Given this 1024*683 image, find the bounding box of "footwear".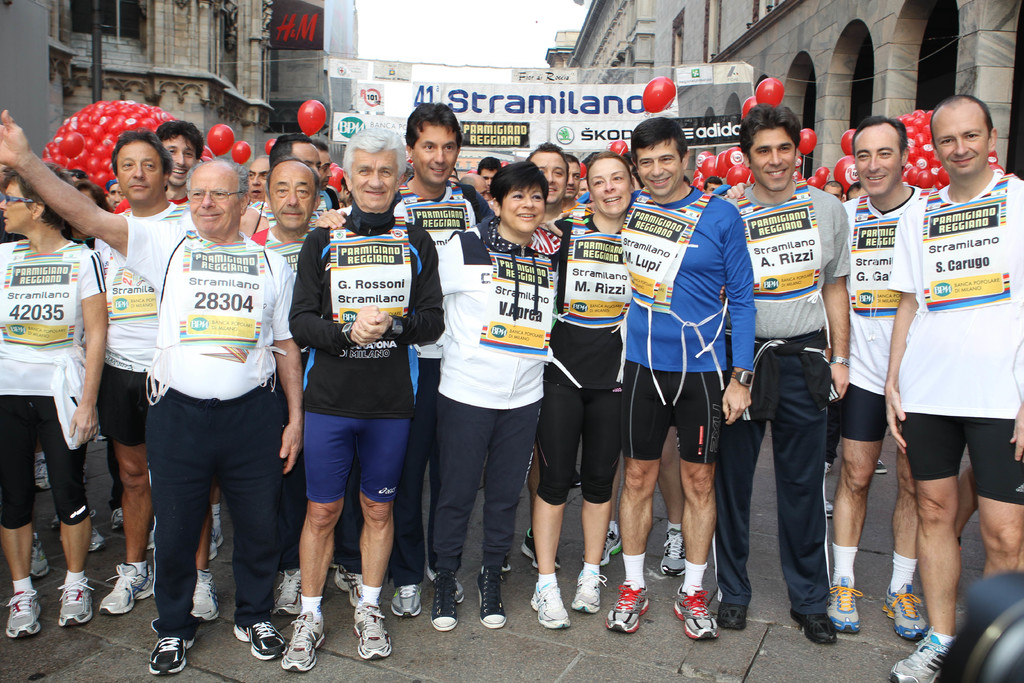
719:604:746:630.
